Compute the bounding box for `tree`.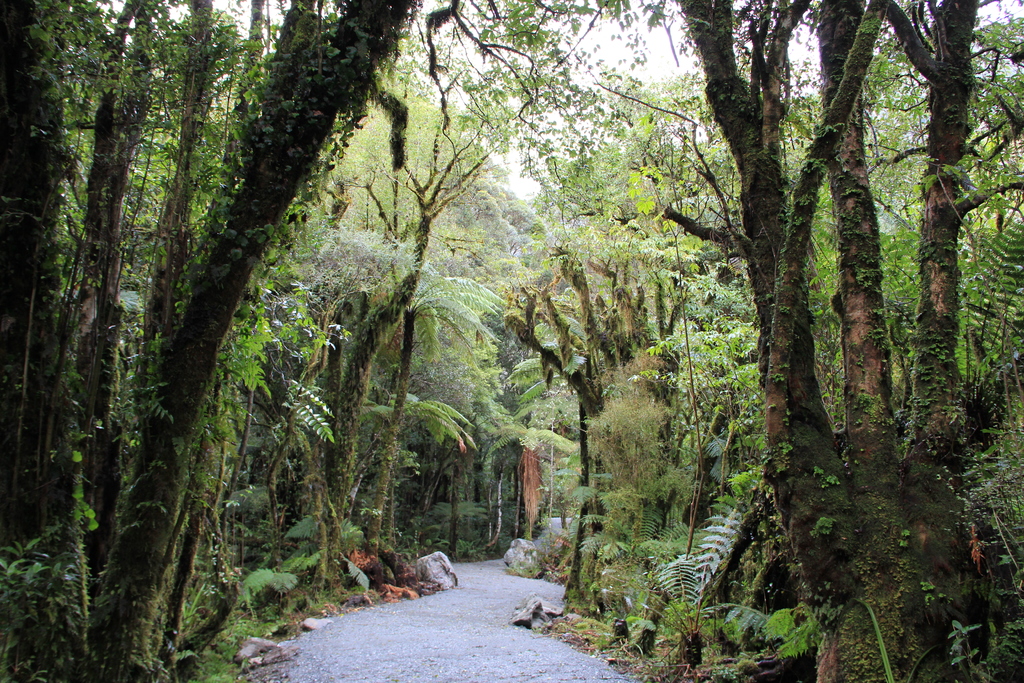
Rect(504, 260, 729, 623).
